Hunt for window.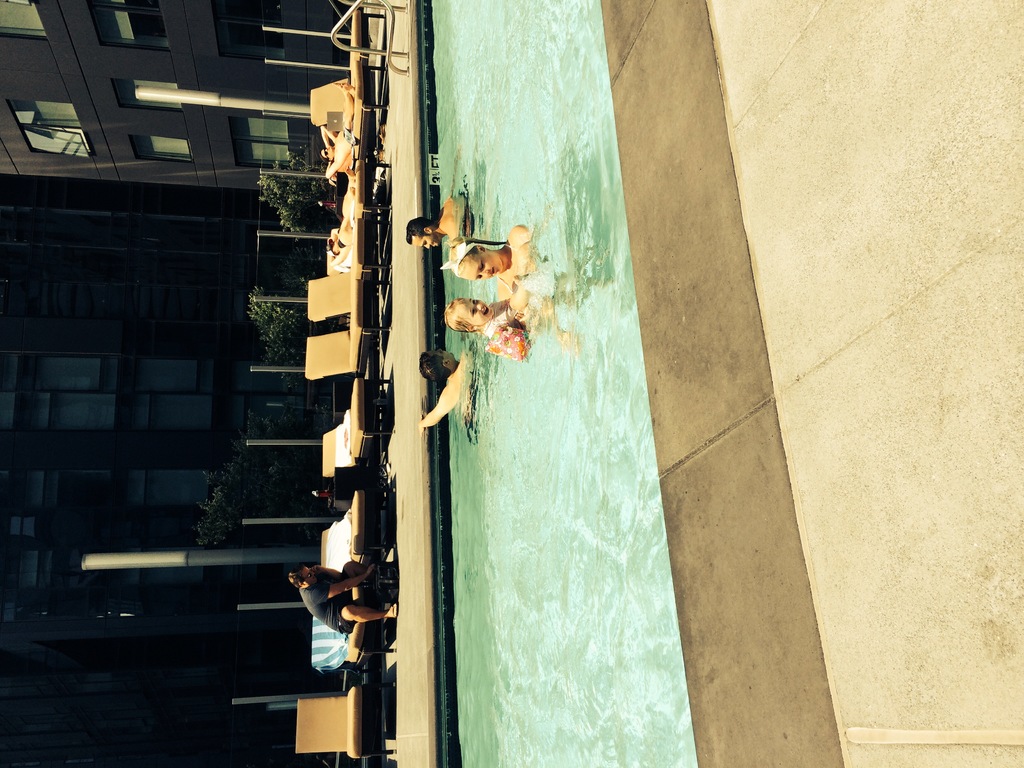
Hunted down at 230, 115, 292, 170.
